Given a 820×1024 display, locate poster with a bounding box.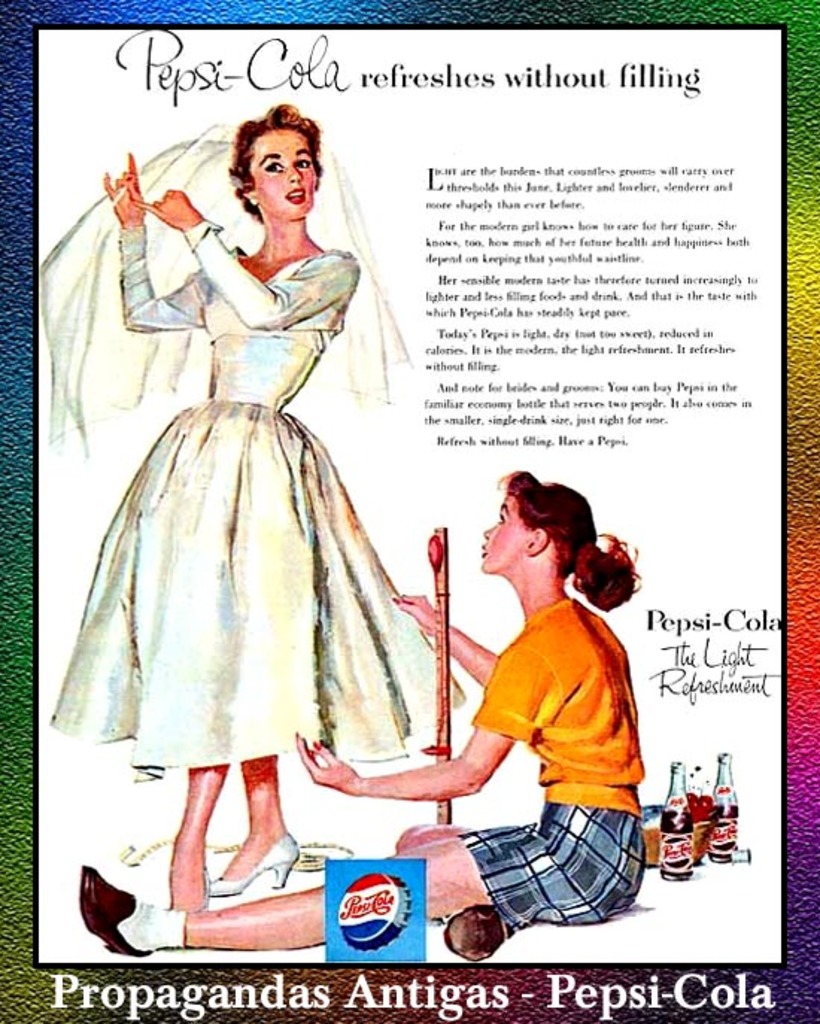
Located: 0,0,799,1023.
